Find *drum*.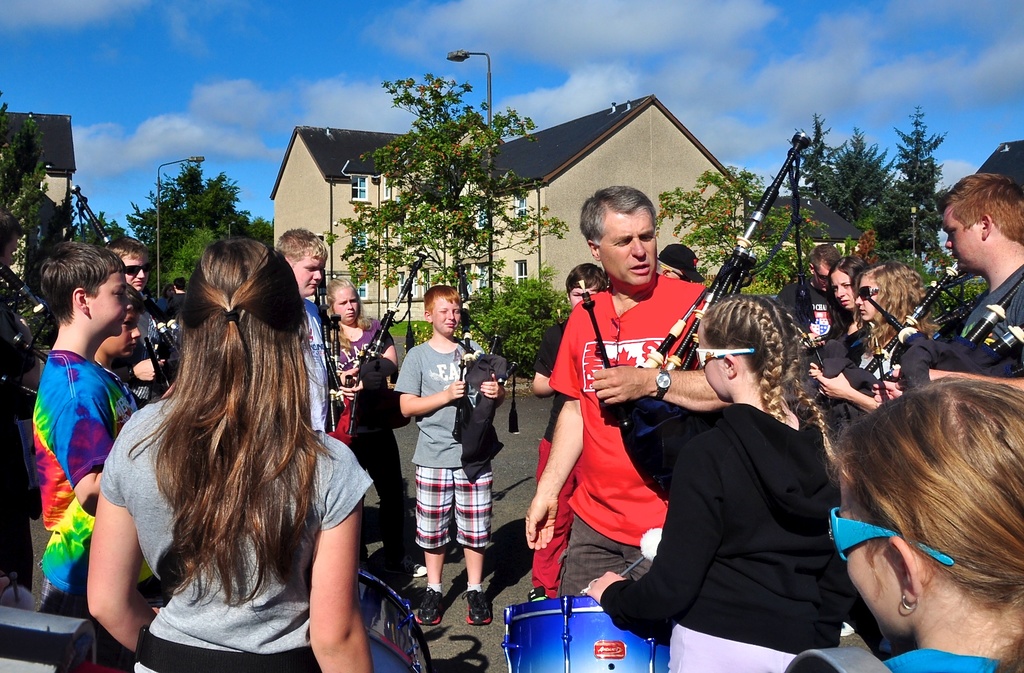
bbox(0, 604, 99, 672).
